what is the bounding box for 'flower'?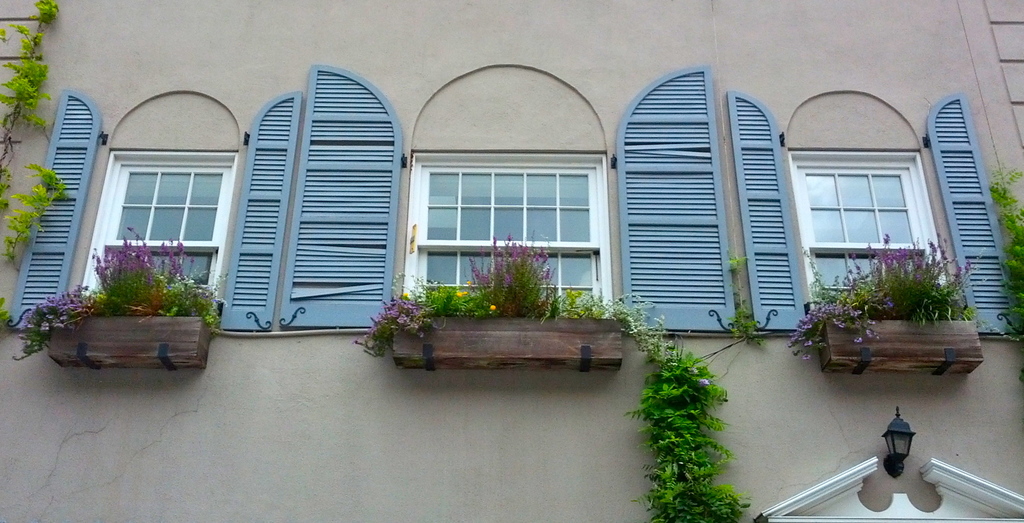
458:291:465:297.
